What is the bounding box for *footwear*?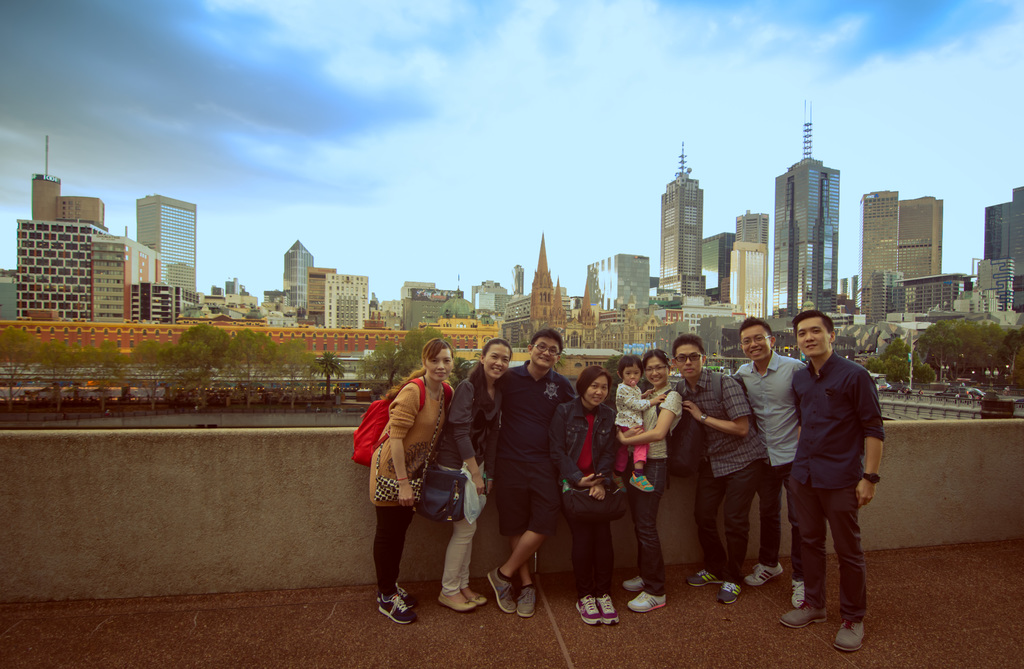
BBox(614, 474, 625, 489).
